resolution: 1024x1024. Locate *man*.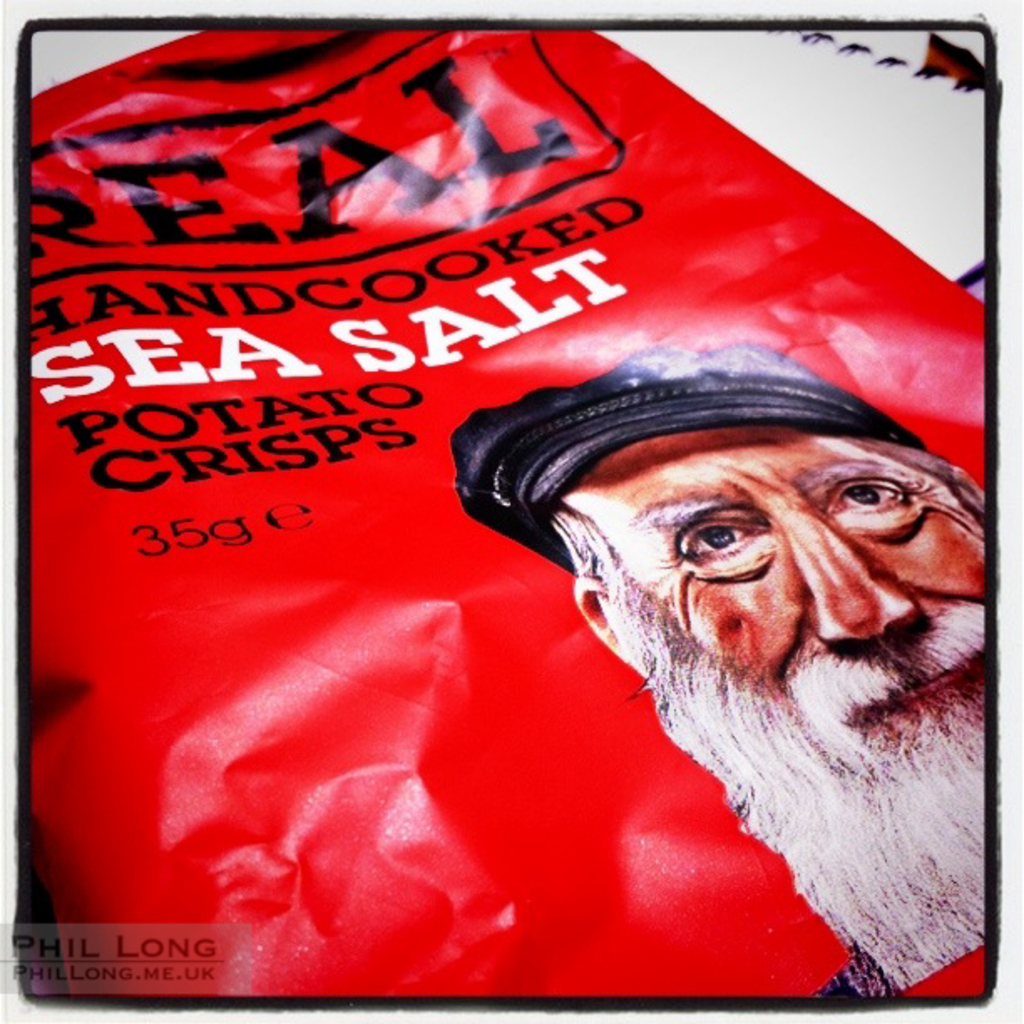
rect(448, 279, 1022, 957).
